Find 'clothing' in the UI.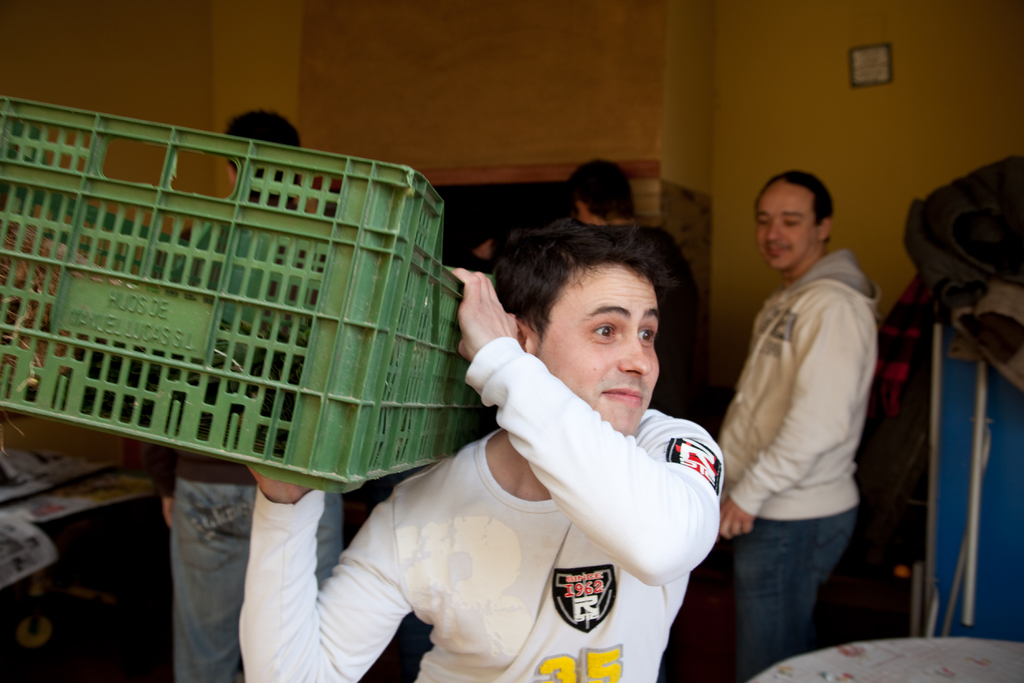
UI element at l=725, t=506, r=871, b=682.
